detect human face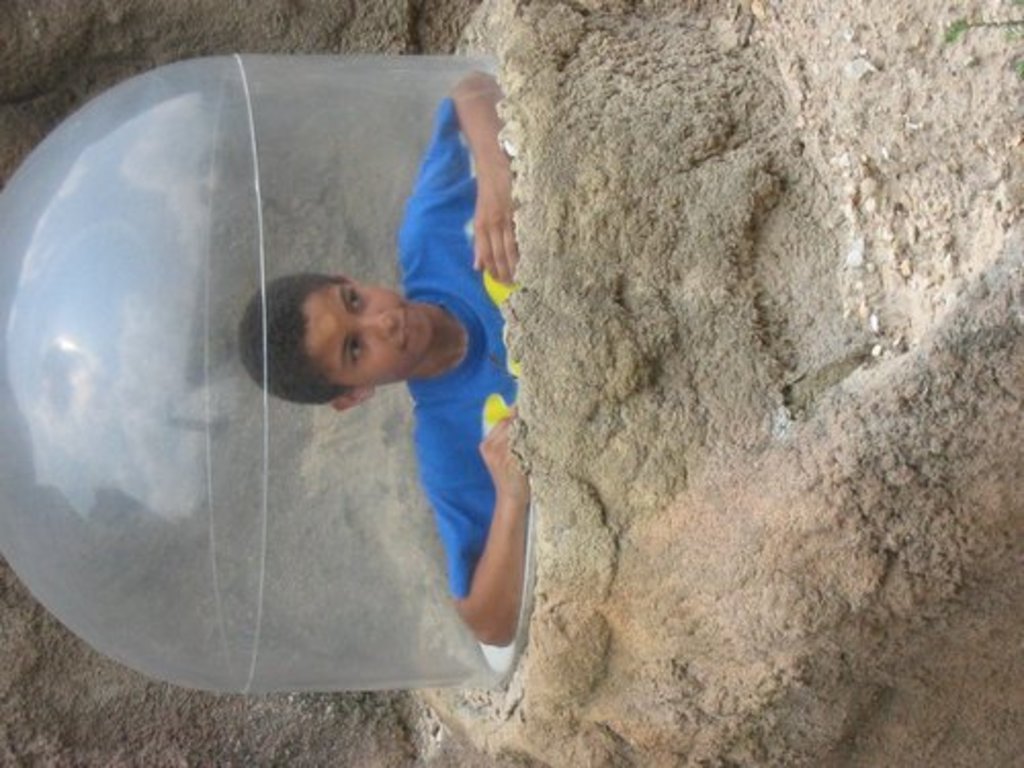
bbox(305, 272, 430, 383)
